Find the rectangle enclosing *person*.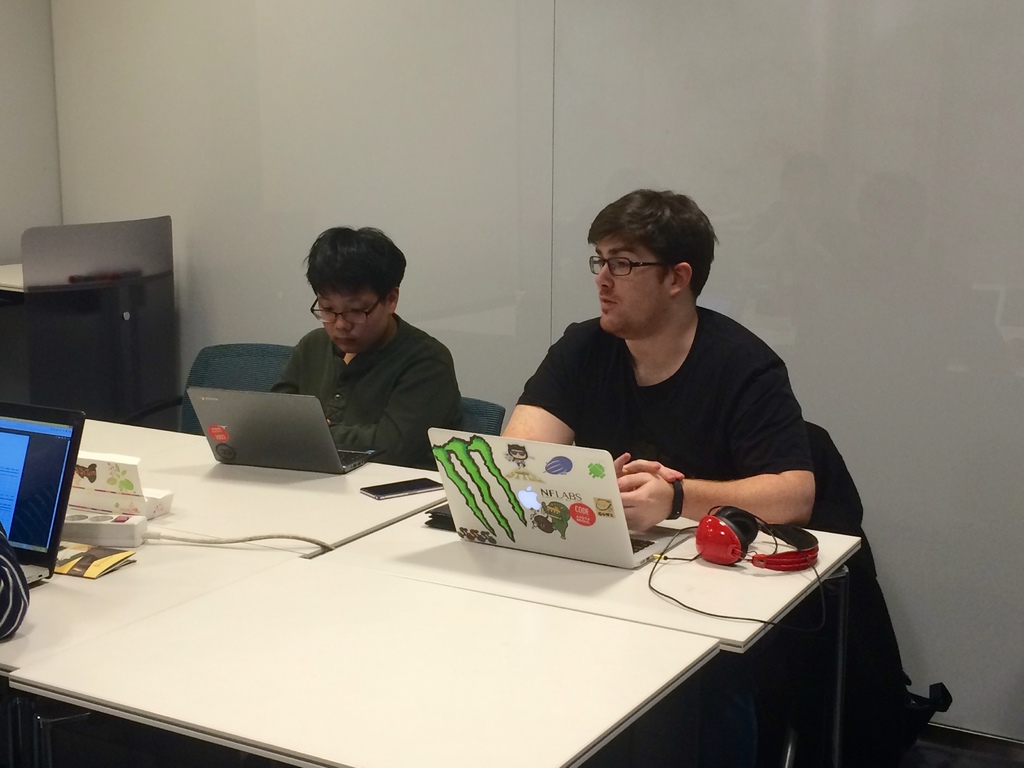
270,225,465,474.
